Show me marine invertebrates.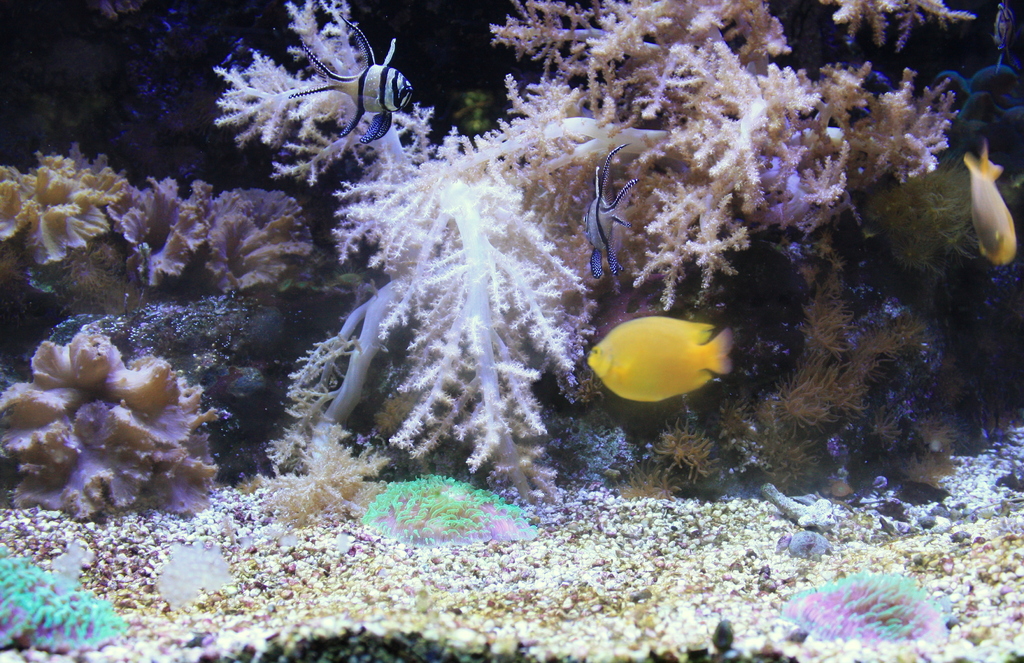
marine invertebrates is here: box(812, 0, 995, 53).
